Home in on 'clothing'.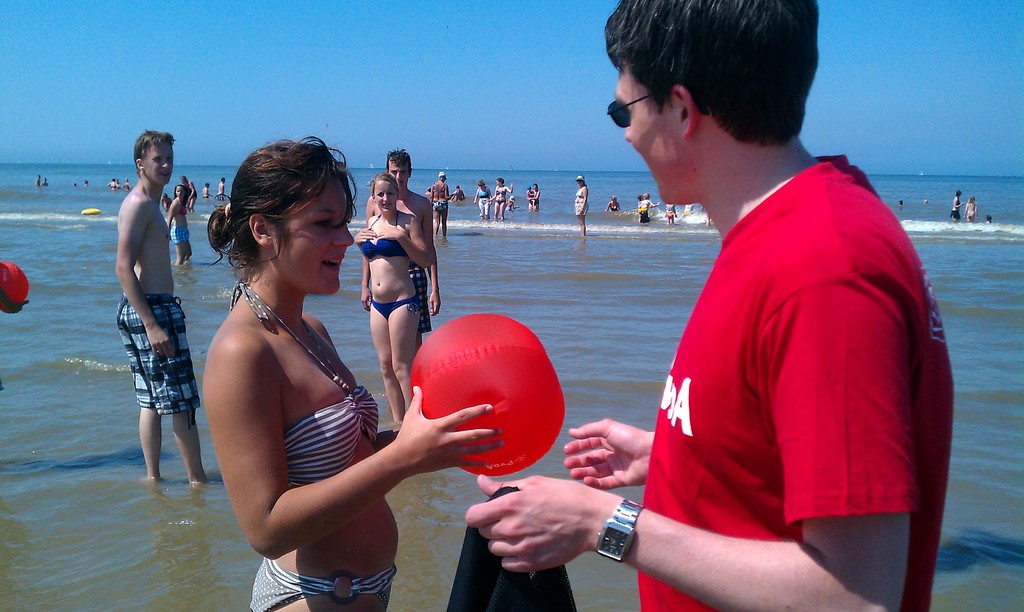
Homed in at detection(637, 154, 951, 611).
